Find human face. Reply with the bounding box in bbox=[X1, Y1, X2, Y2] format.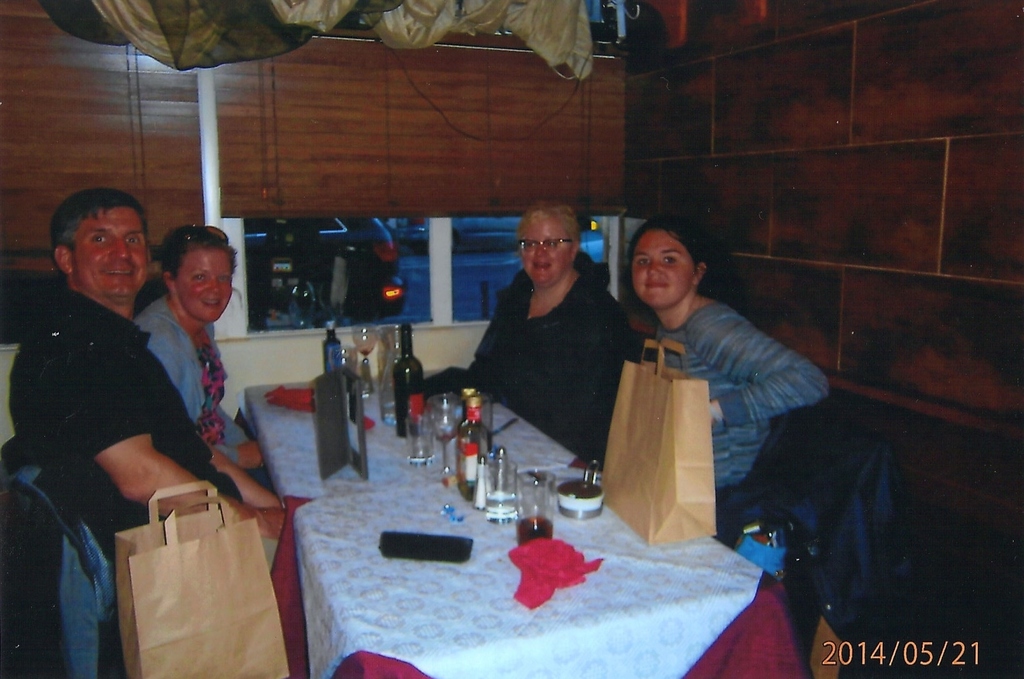
bbox=[518, 218, 572, 285].
